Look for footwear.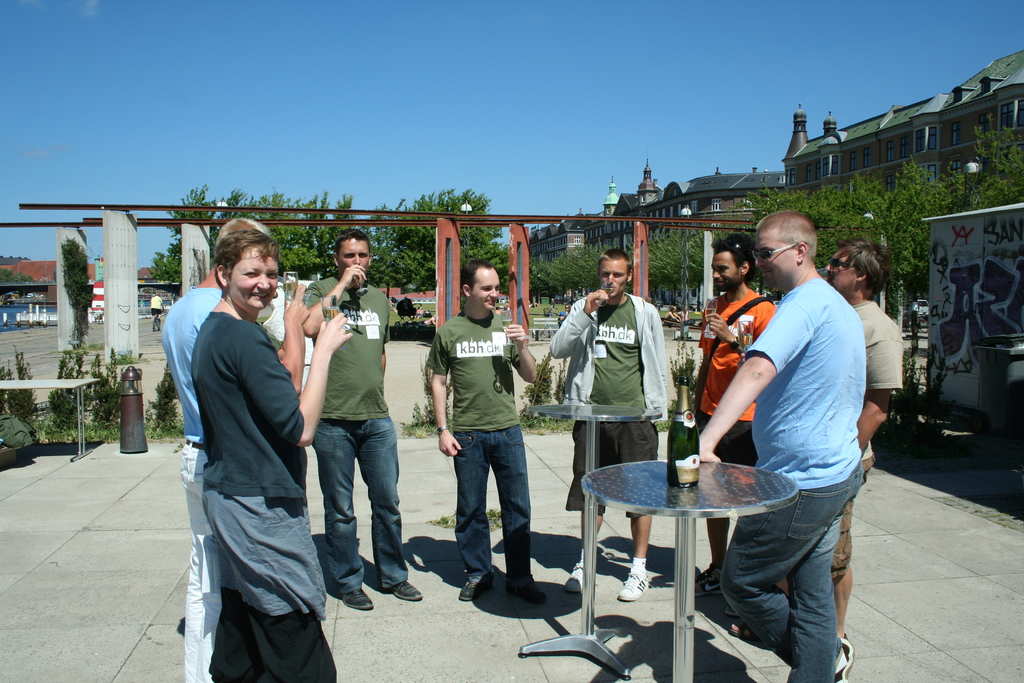
Found: detection(394, 579, 418, 598).
